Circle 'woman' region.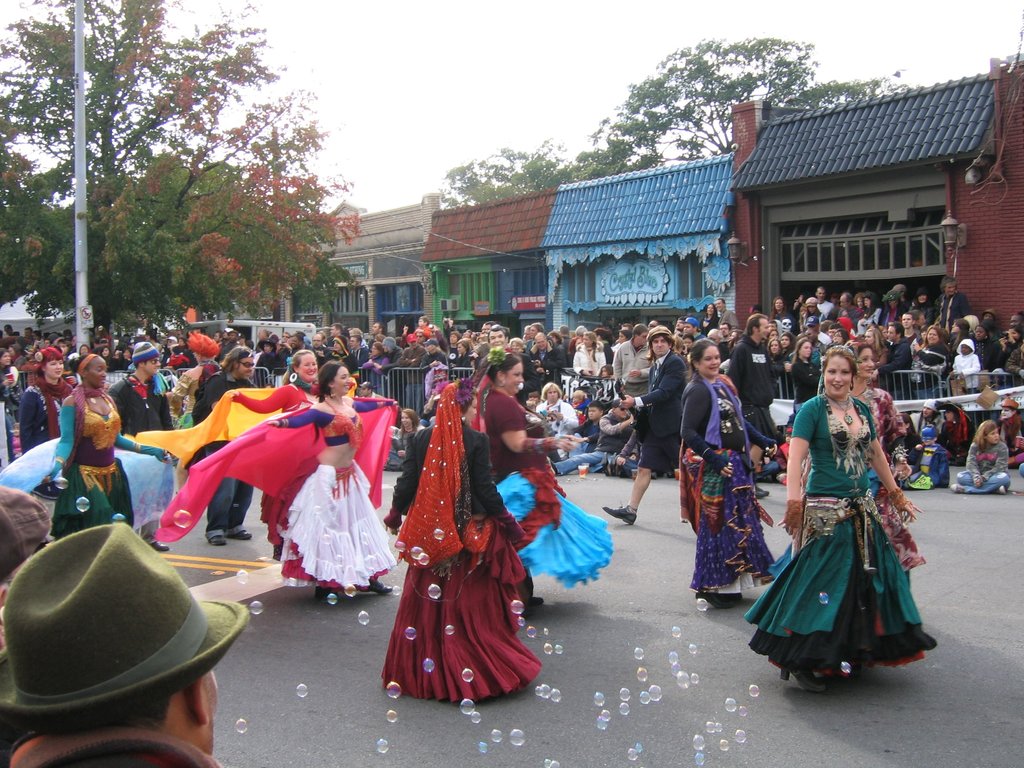
Region: Rect(857, 292, 867, 310).
